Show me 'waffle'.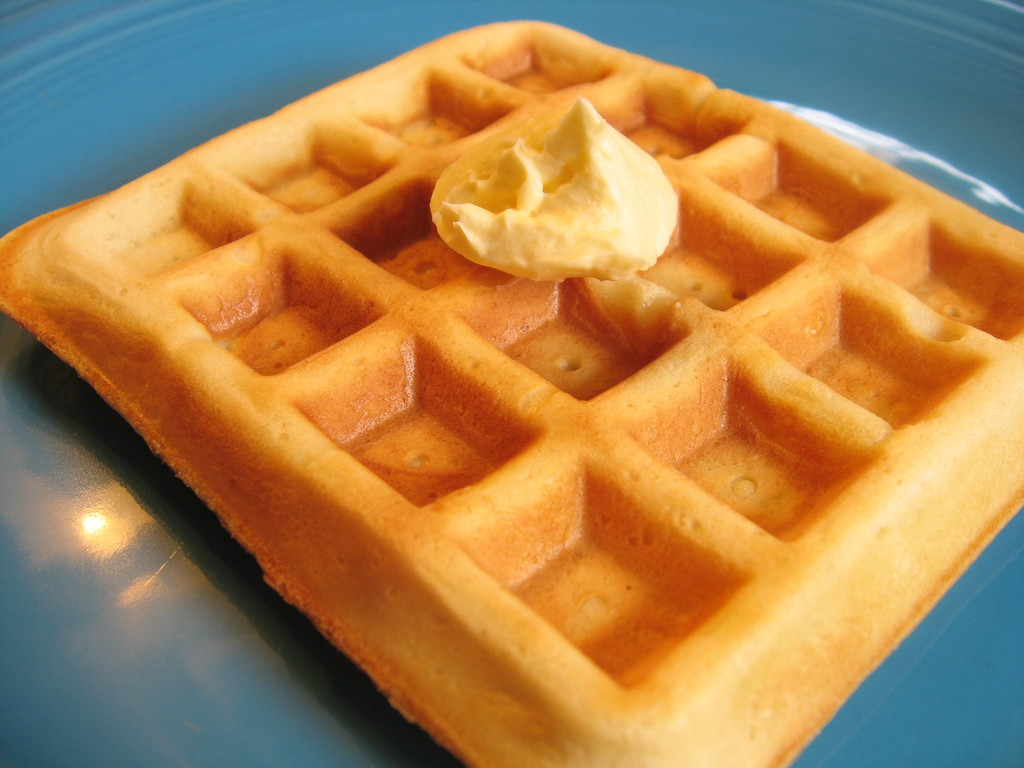
'waffle' is here: pyautogui.locateOnScreen(0, 16, 1023, 767).
